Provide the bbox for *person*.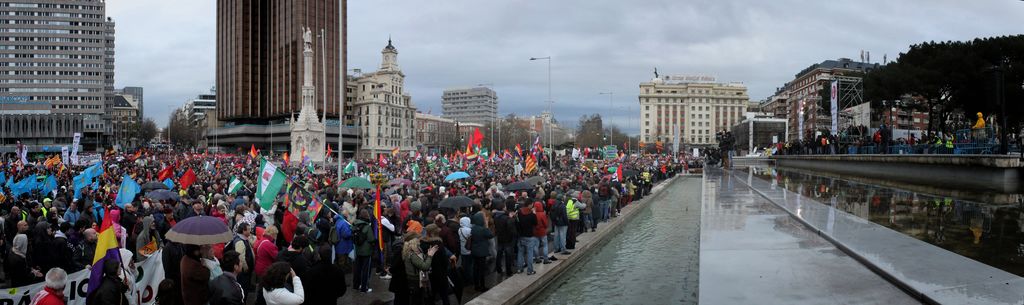
[x1=212, y1=240, x2=246, y2=304].
